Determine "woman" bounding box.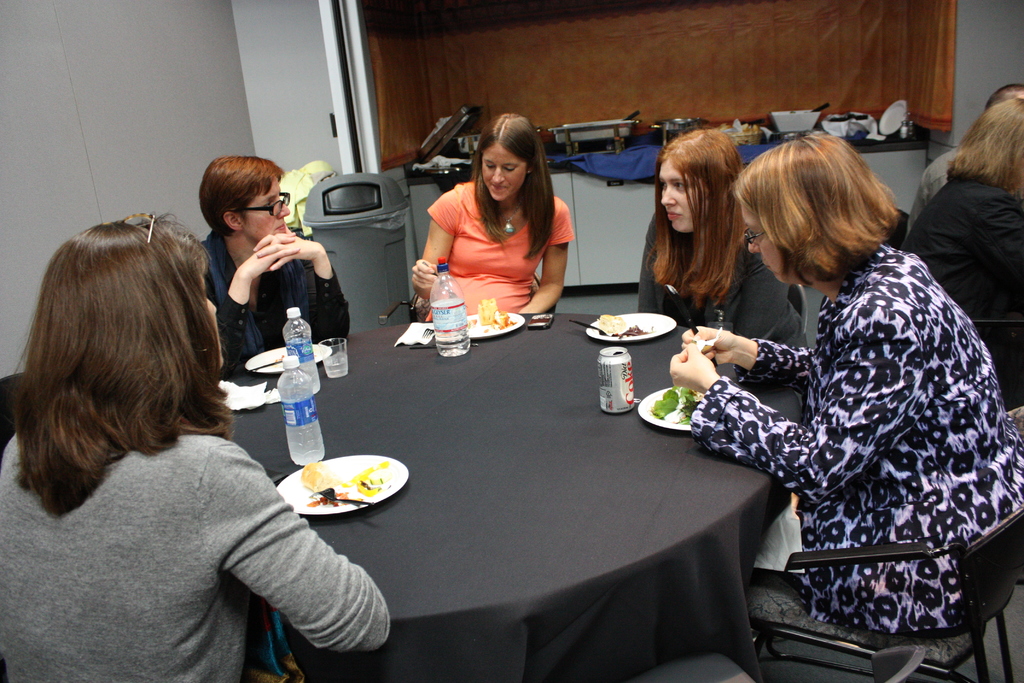
Determined: rect(409, 114, 572, 316).
